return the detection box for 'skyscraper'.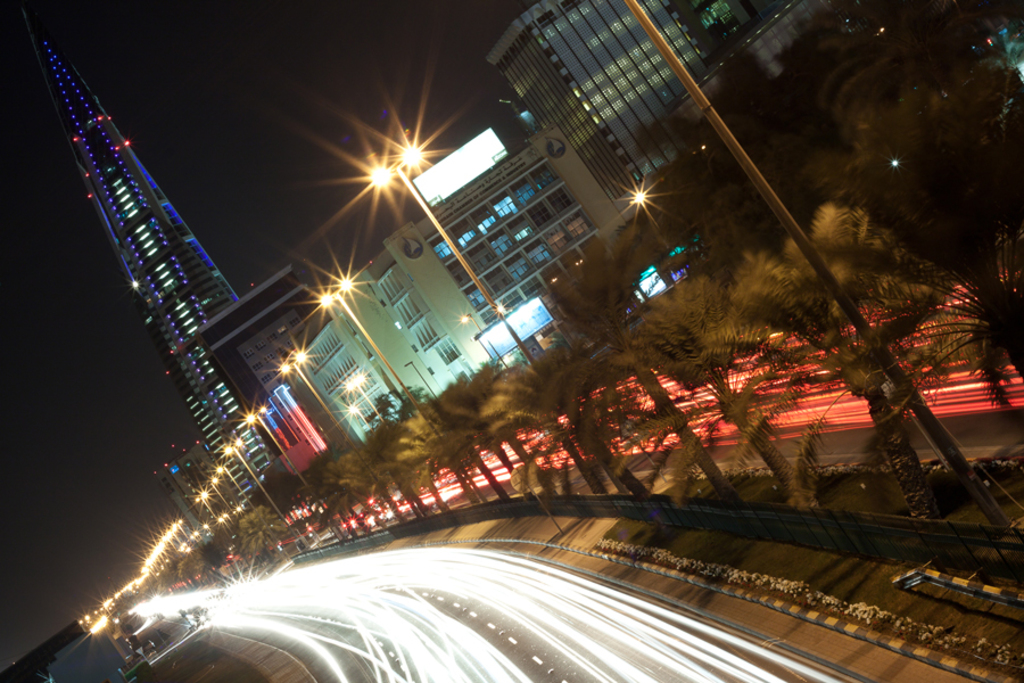
9,0,241,501.
